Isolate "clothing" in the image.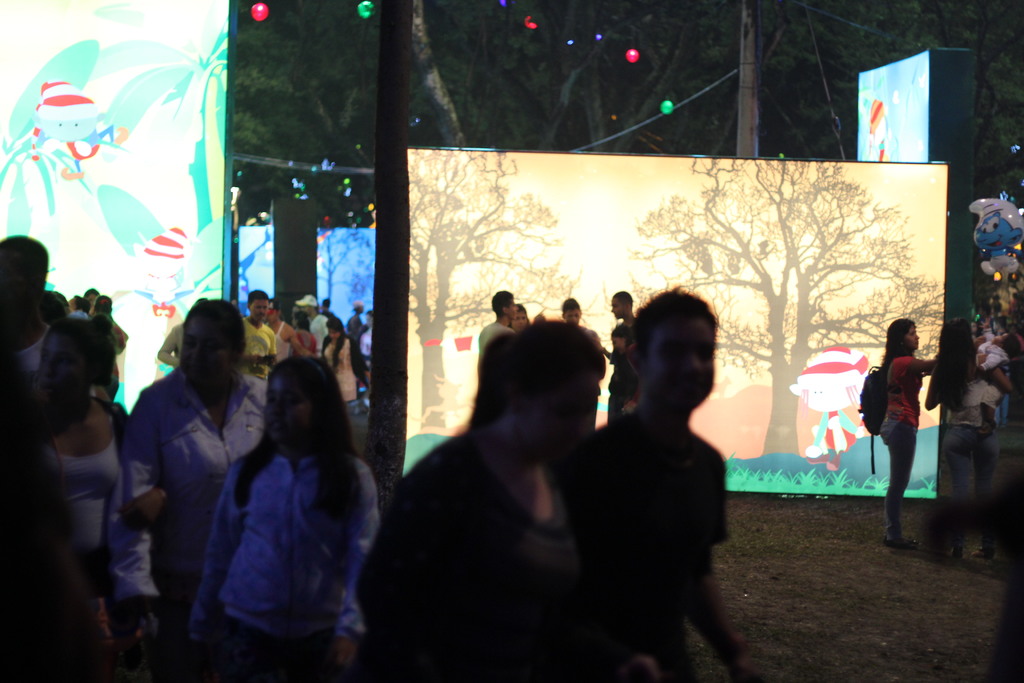
Isolated region: (244, 324, 275, 377).
